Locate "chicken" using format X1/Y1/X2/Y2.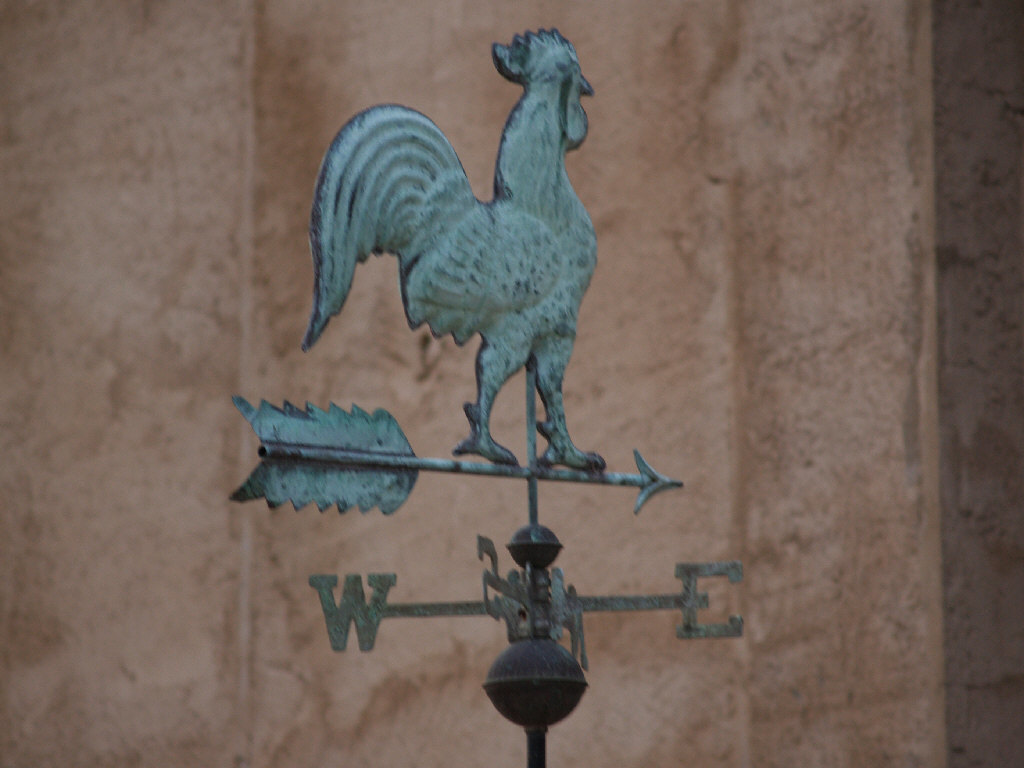
295/9/617/475.
